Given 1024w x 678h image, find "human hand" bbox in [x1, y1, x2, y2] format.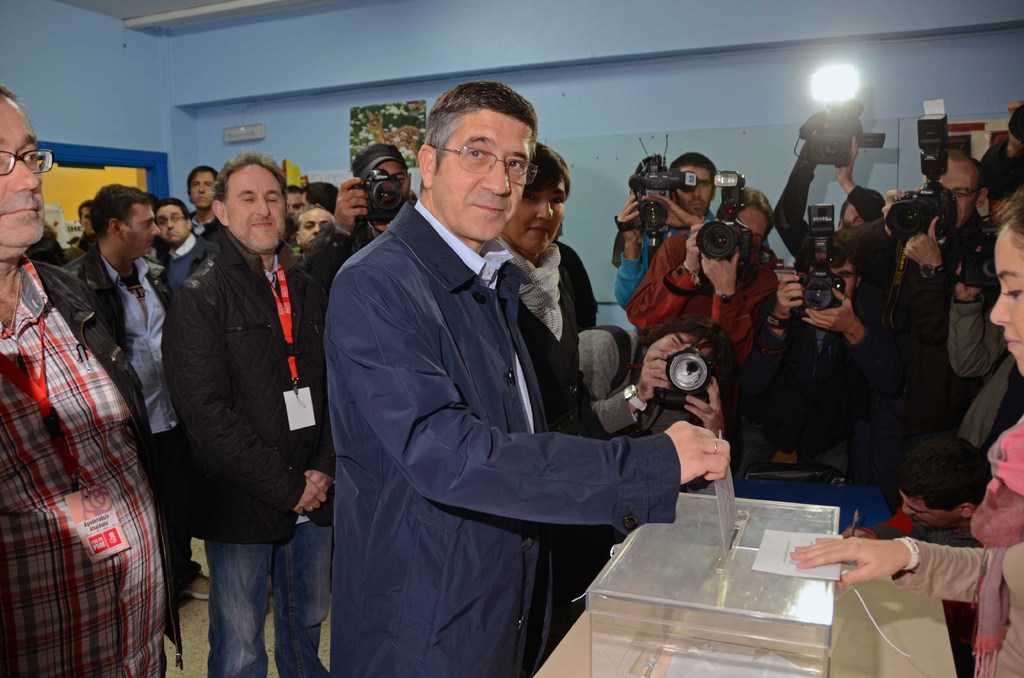
[668, 426, 740, 499].
